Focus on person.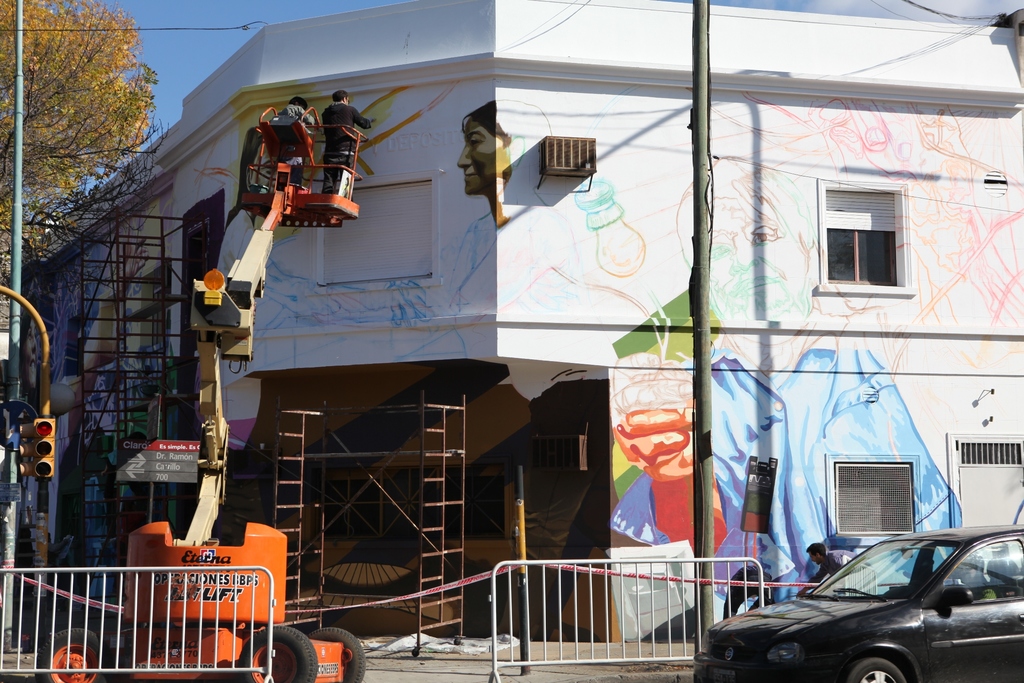
Focused at (left=321, top=88, right=373, bottom=194).
